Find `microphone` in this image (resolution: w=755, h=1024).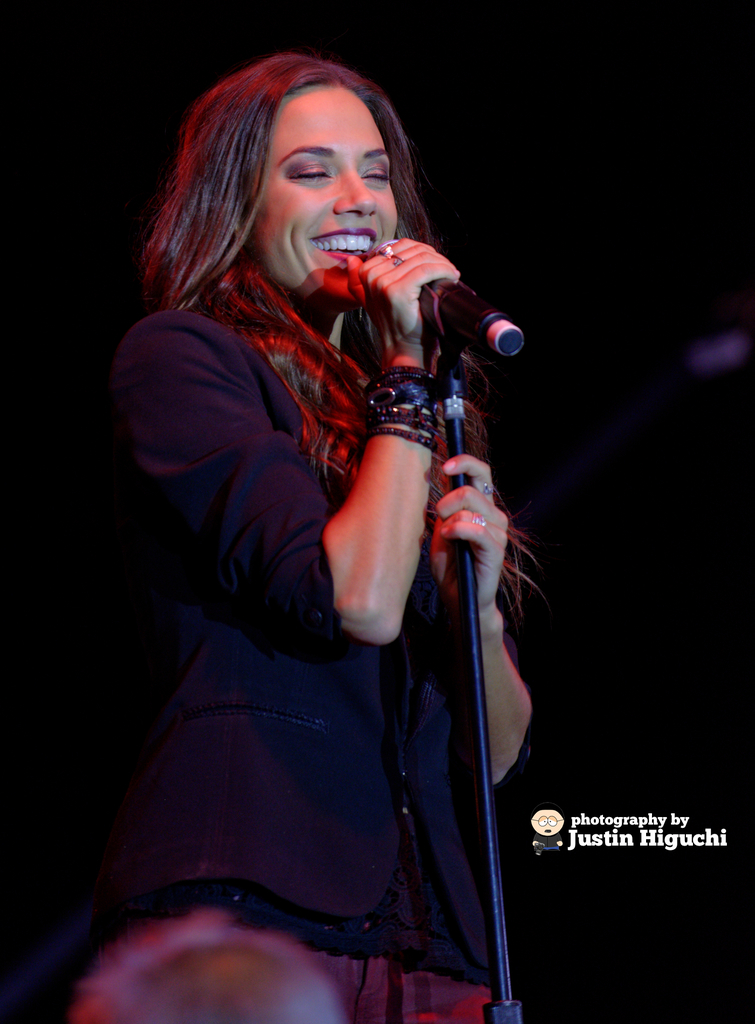
362 236 526 361.
